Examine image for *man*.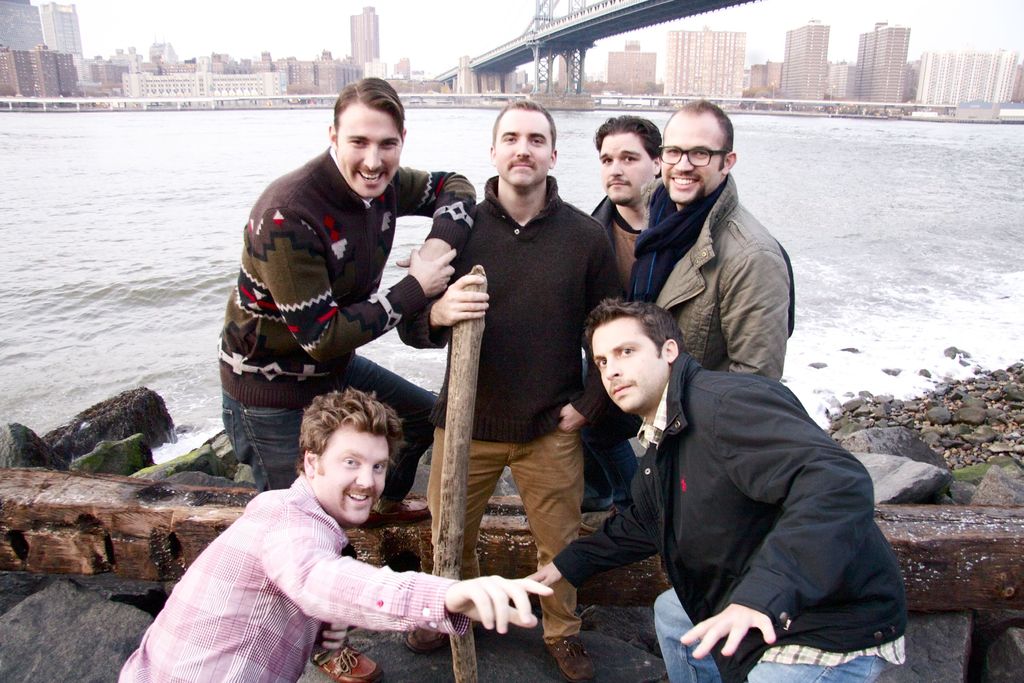
Examination result: [x1=397, y1=98, x2=624, y2=682].
